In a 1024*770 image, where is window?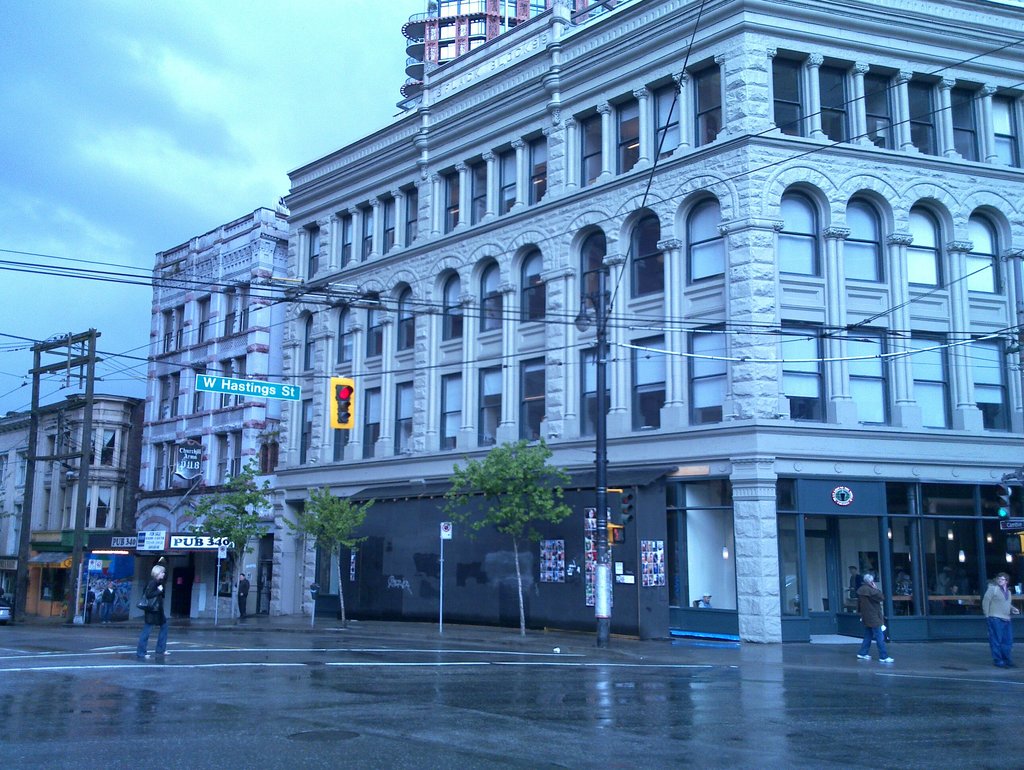
detection(482, 366, 505, 447).
